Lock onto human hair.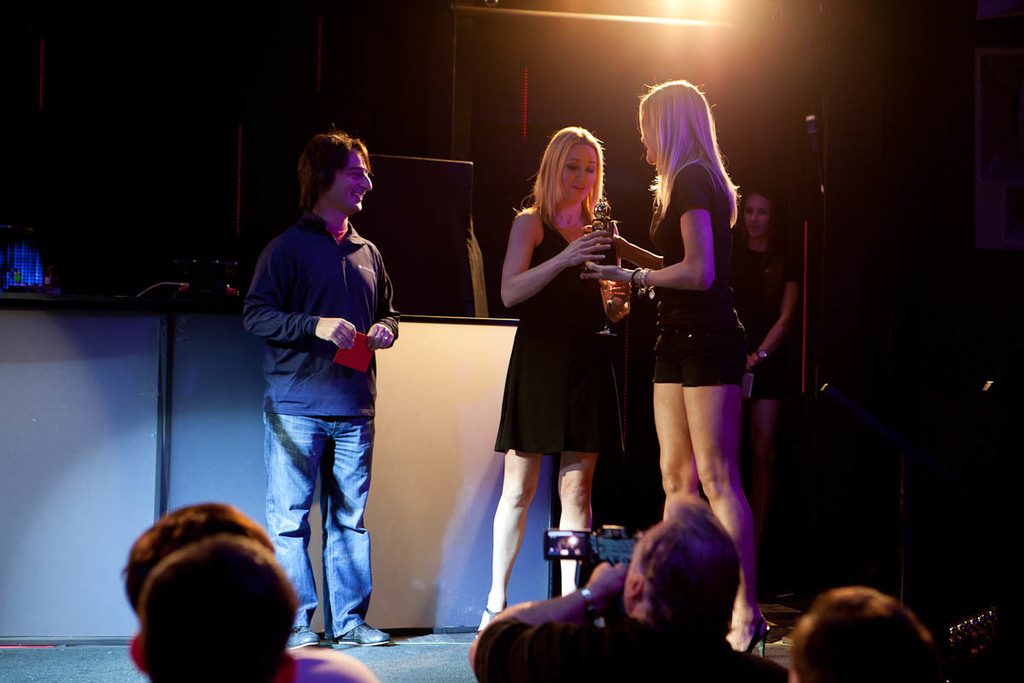
Locked: BBox(113, 495, 261, 616).
